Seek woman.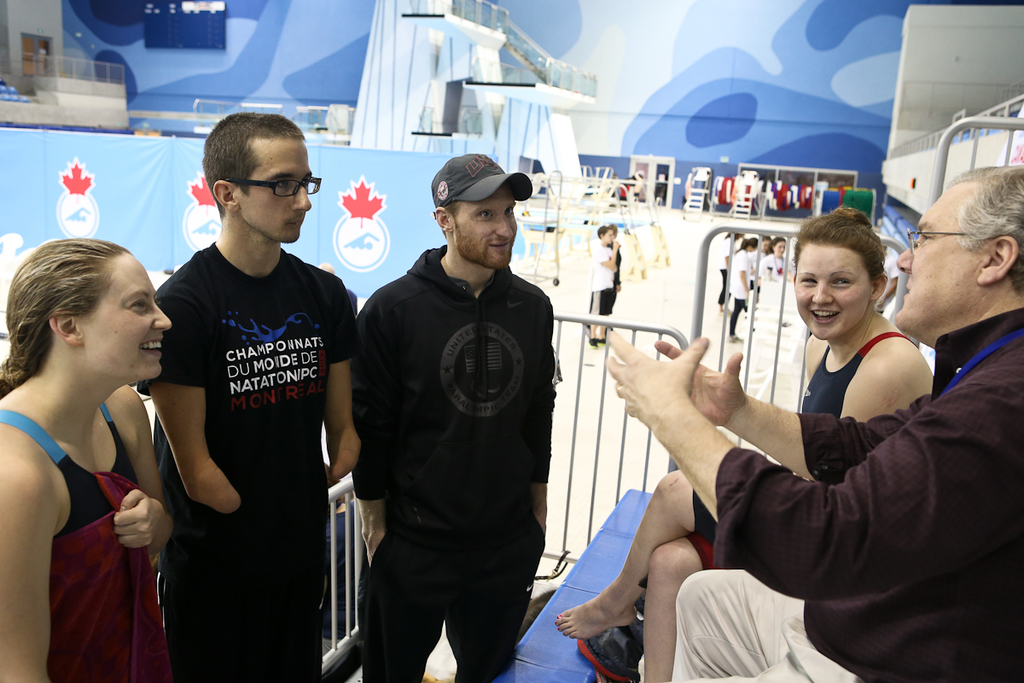
crop(710, 222, 742, 309).
